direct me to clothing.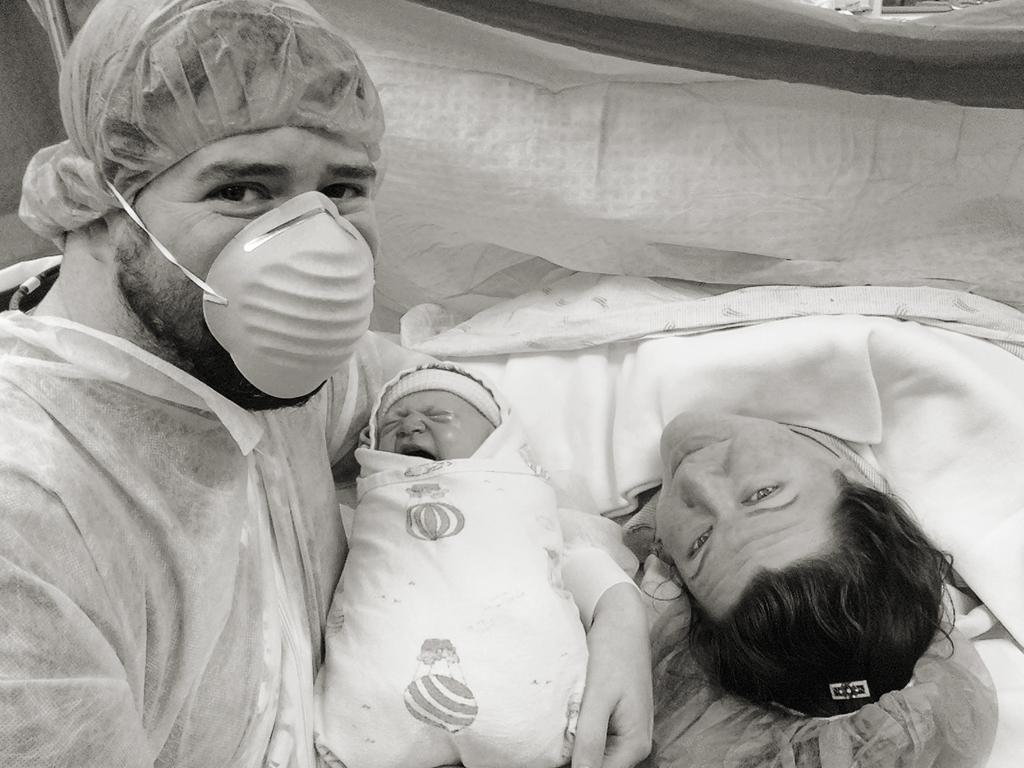
Direction: [x1=0, y1=221, x2=384, y2=767].
